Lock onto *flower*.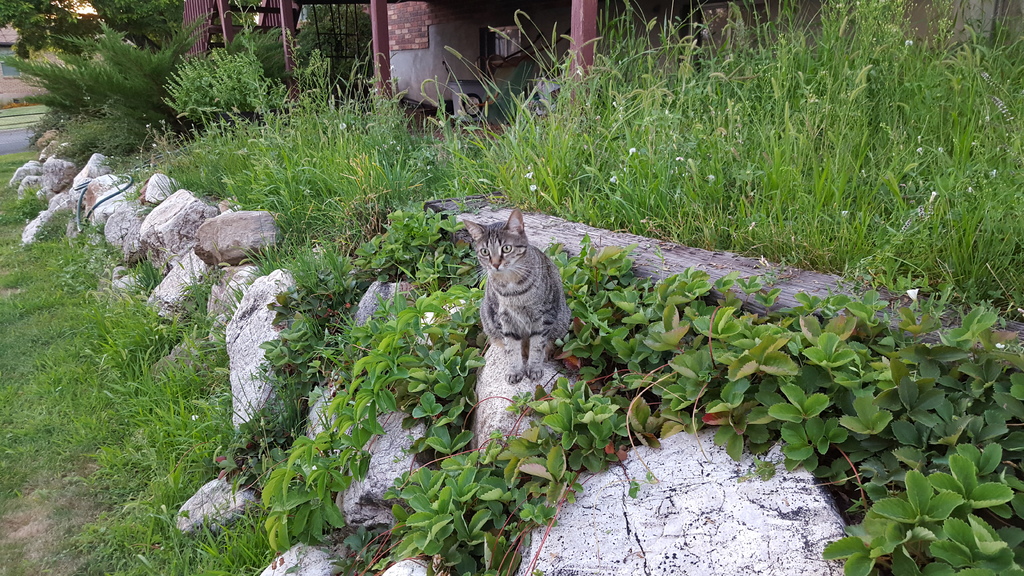
Locked: (left=904, top=285, right=924, bottom=303).
